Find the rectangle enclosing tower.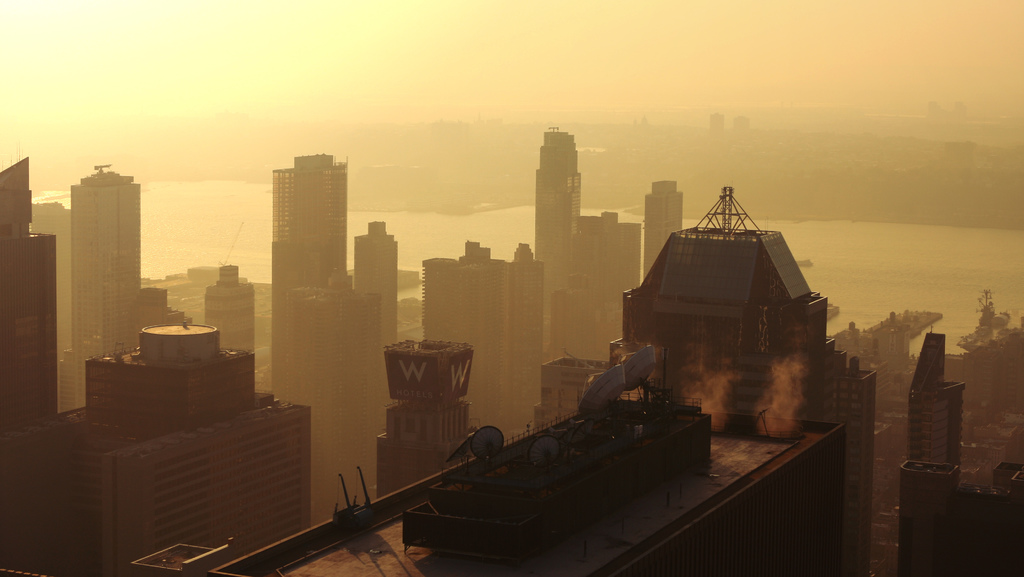
(x1=532, y1=128, x2=581, y2=348).
